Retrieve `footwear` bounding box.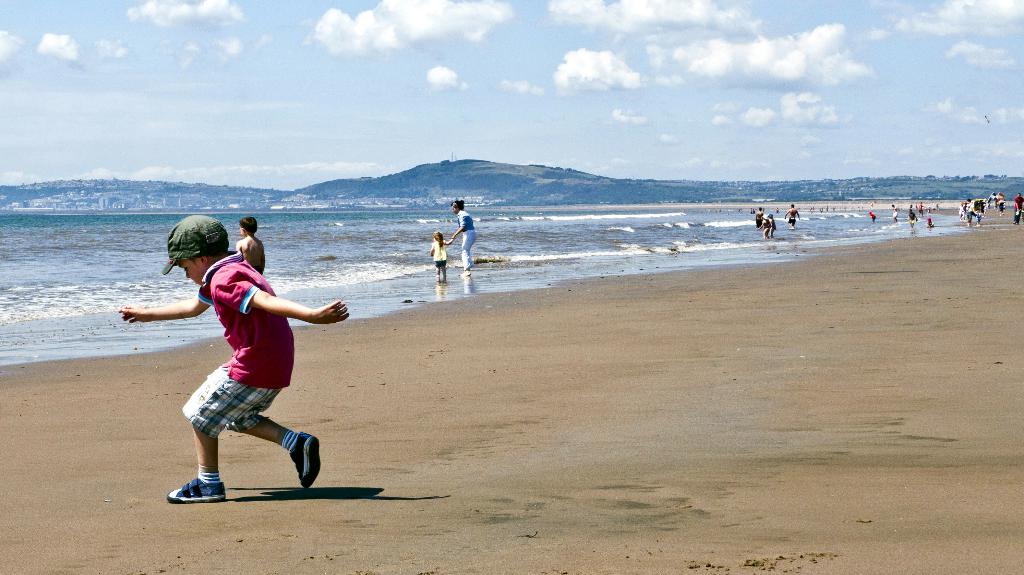
Bounding box: 460 268 471 277.
